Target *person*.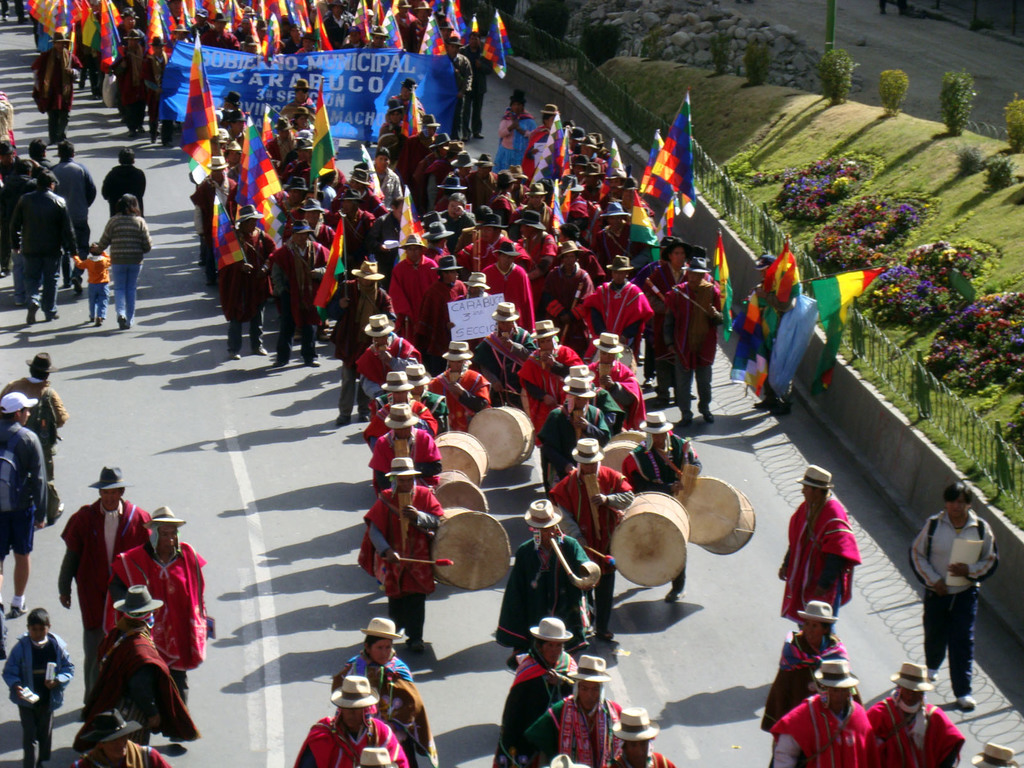
Target region: select_region(755, 663, 871, 767).
